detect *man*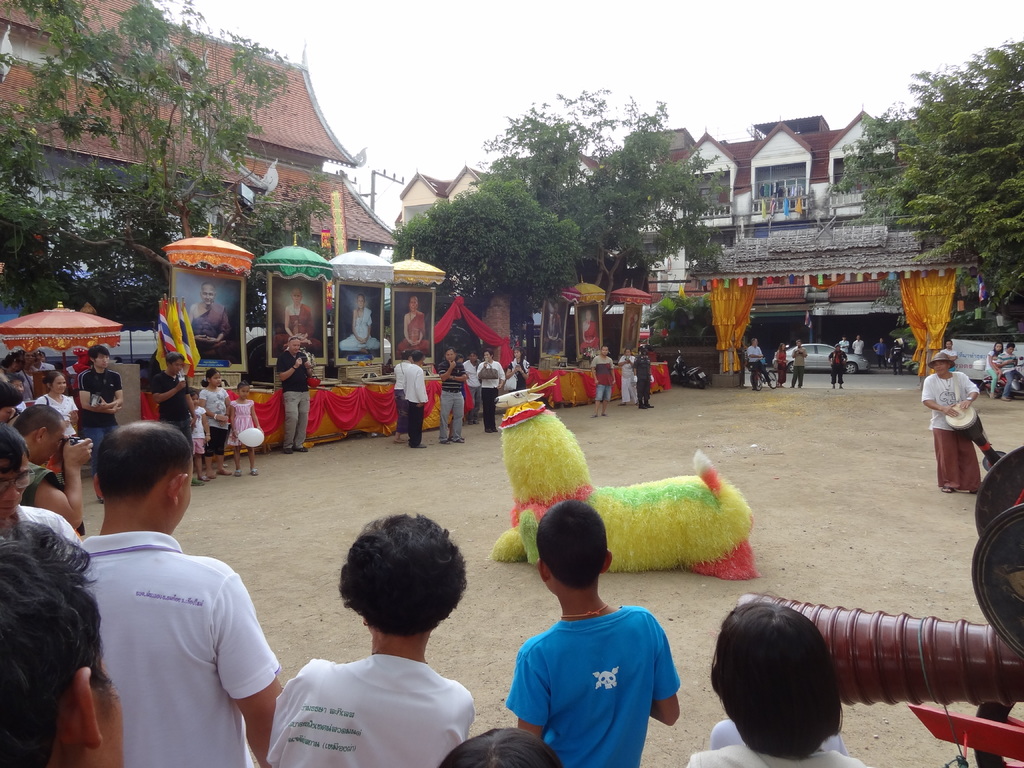
rect(464, 345, 486, 426)
